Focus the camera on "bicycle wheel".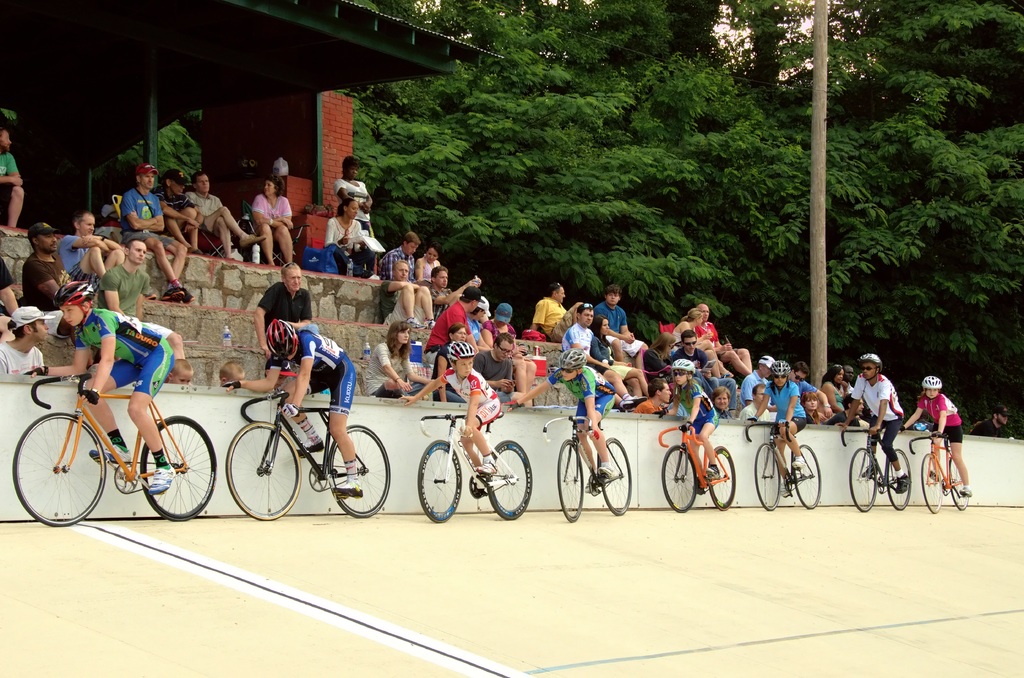
Focus region: [949, 454, 967, 511].
